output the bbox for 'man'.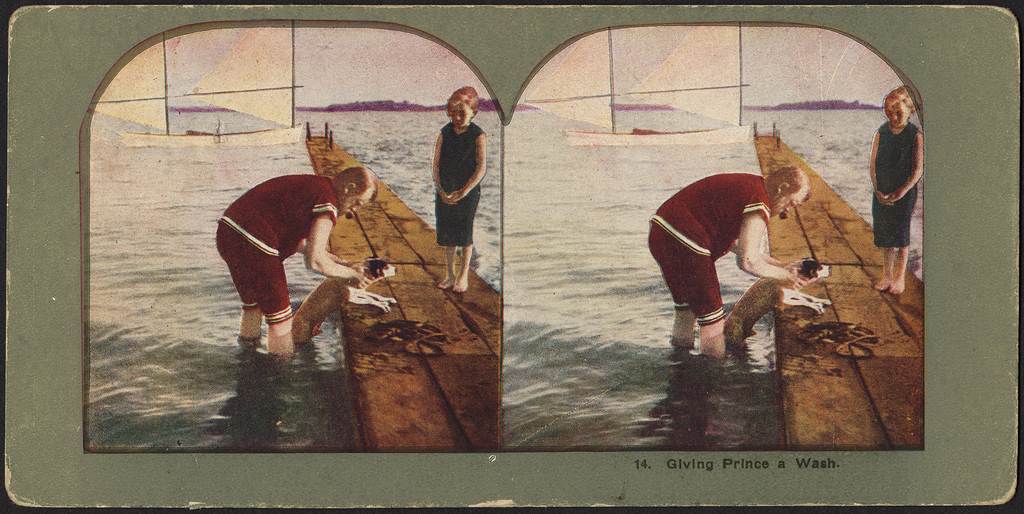
[646,165,812,358].
